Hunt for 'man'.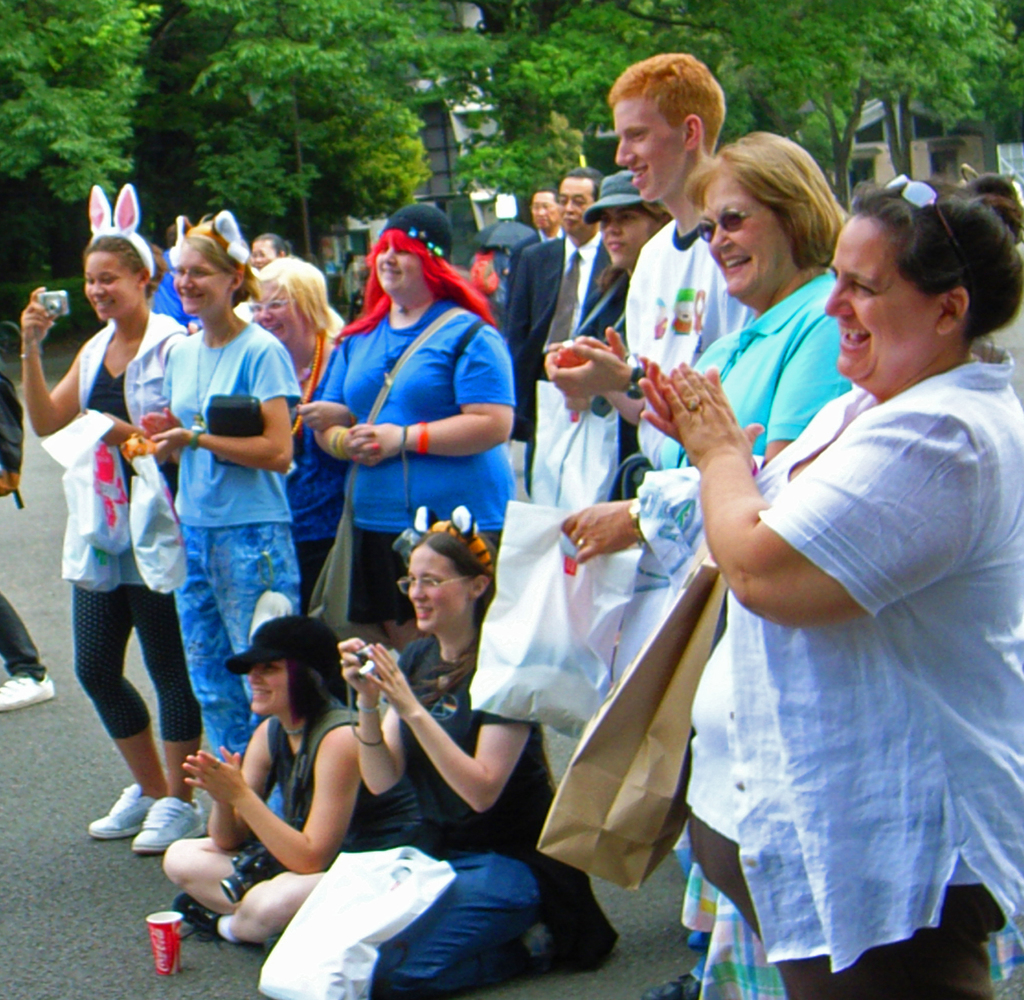
Hunted down at (x1=506, y1=188, x2=552, y2=311).
